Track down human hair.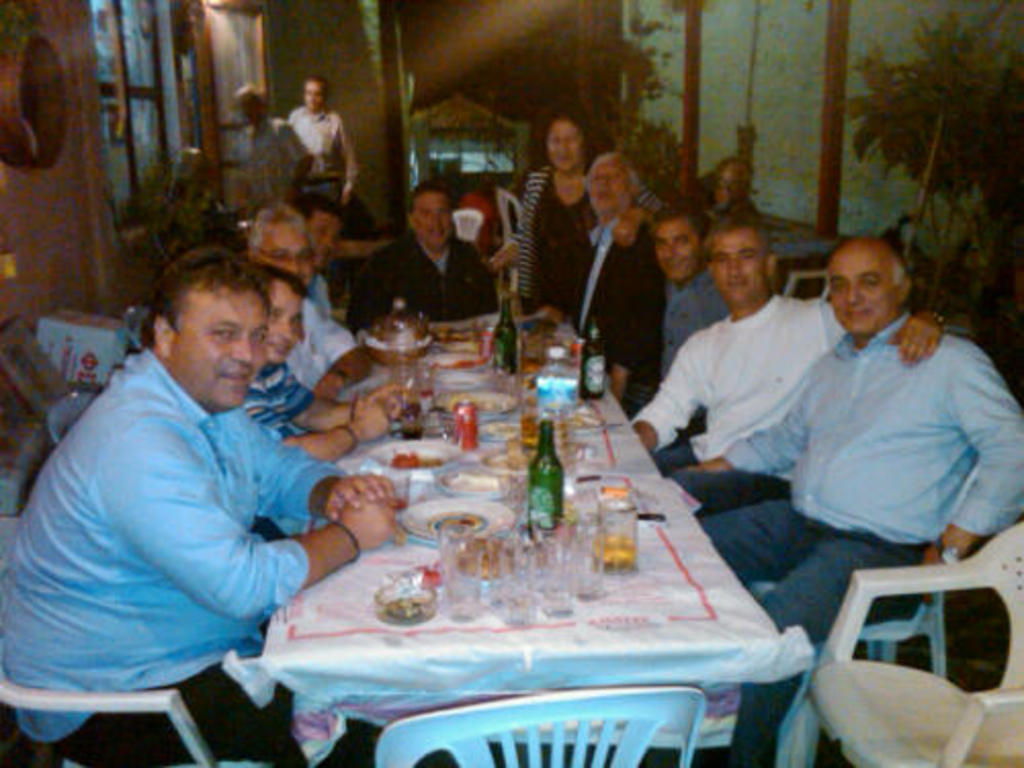
Tracked to [885, 260, 911, 307].
